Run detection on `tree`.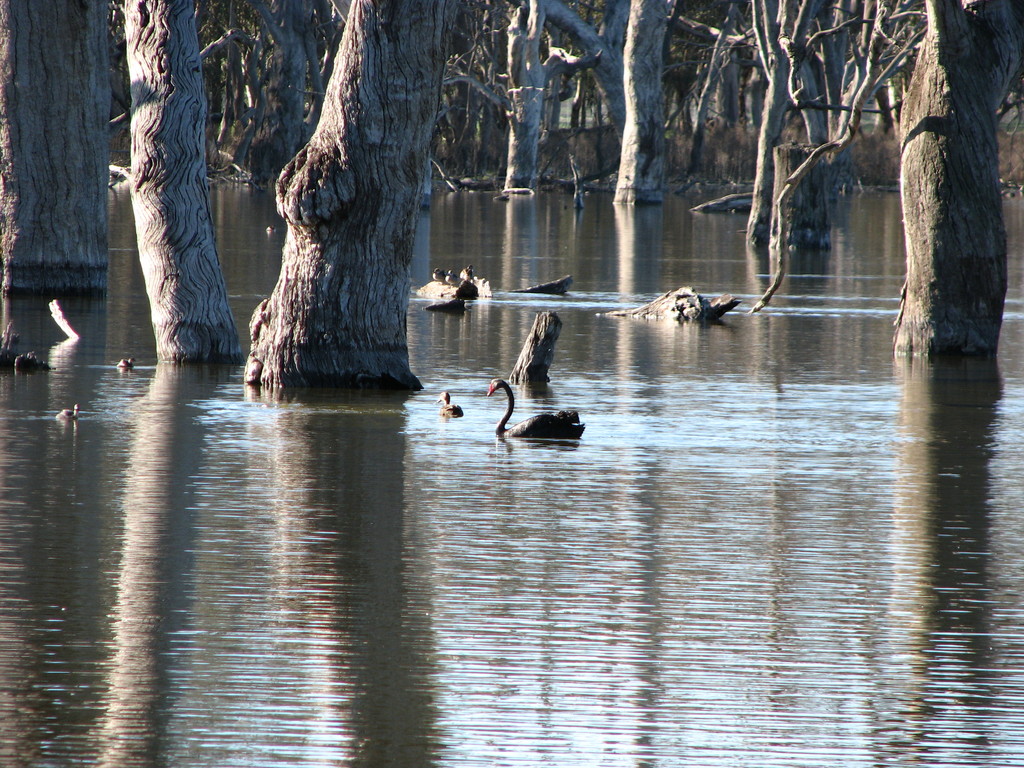
Result: <region>991, 85, 1023, 203</region>.
